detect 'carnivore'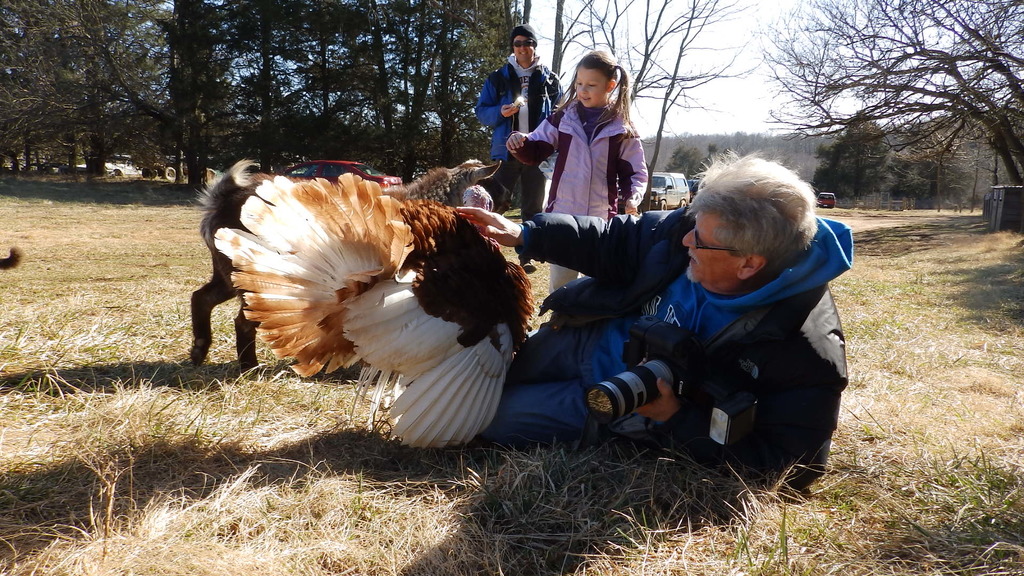
select_region(474, 22, 563, 275)
